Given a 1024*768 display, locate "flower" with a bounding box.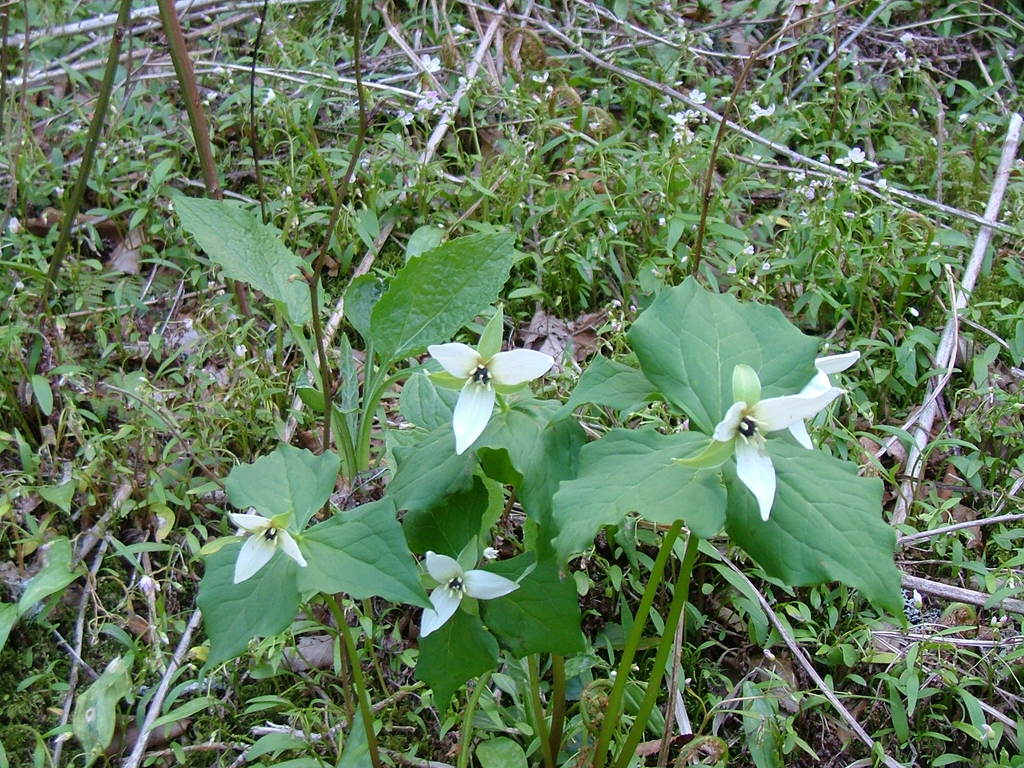
Located: rect(225, 511, 307, 581).
